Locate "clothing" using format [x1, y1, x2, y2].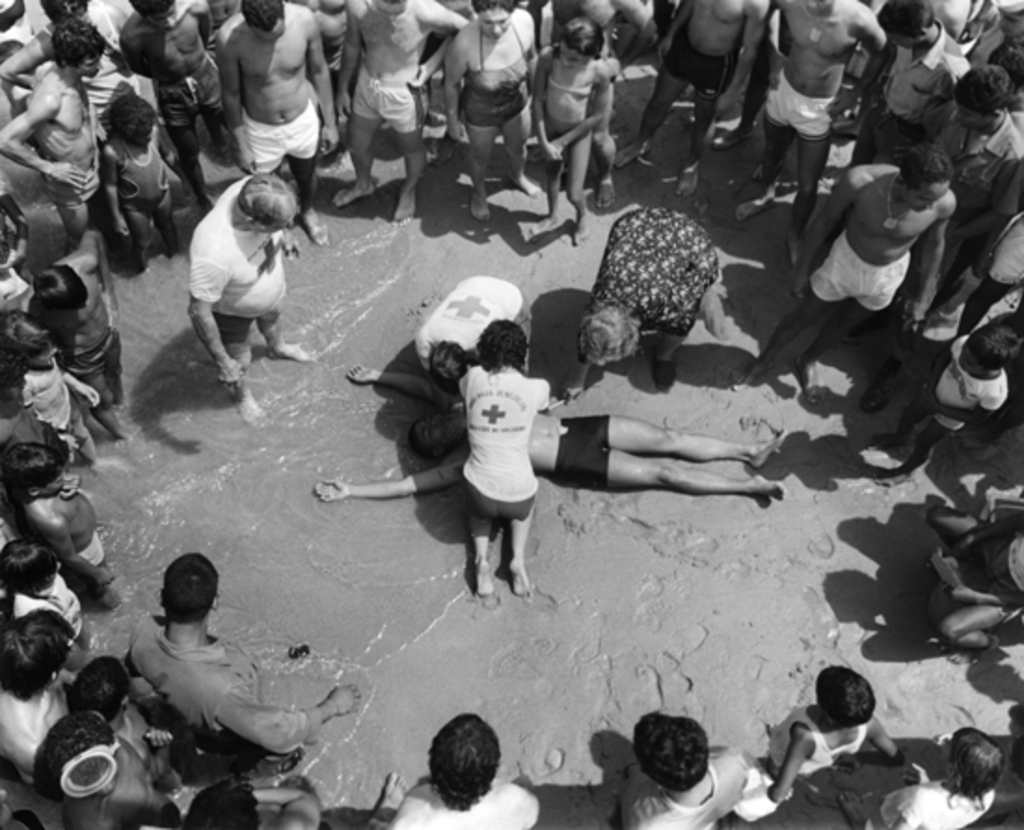
[160, 160, 302, 380].
